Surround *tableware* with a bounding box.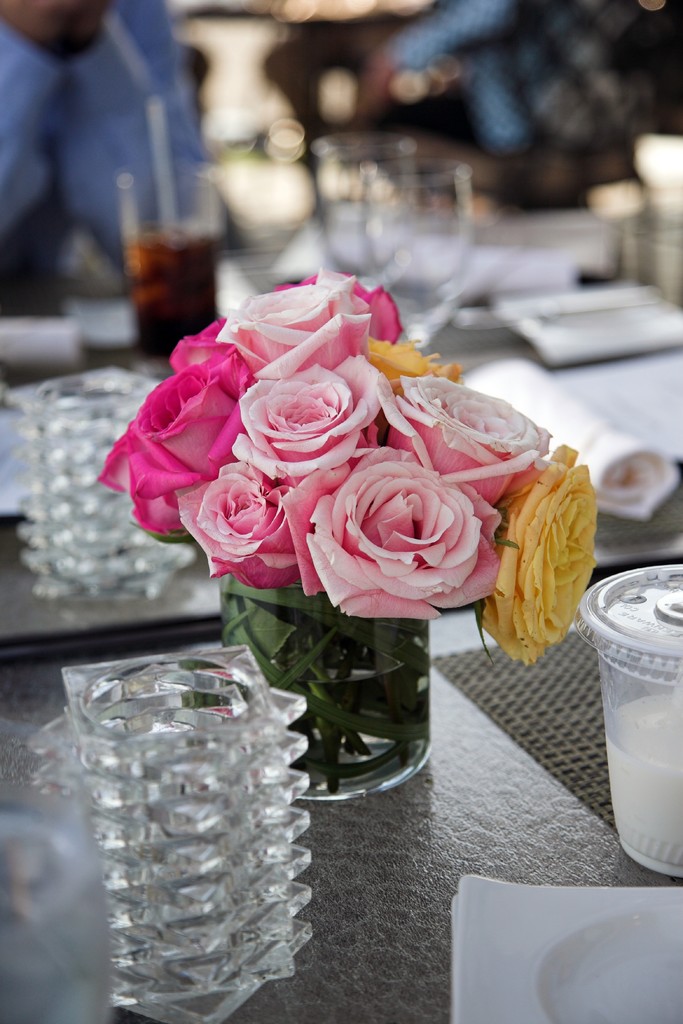
(x1=115, y1=164, x2=233, y2=377).
